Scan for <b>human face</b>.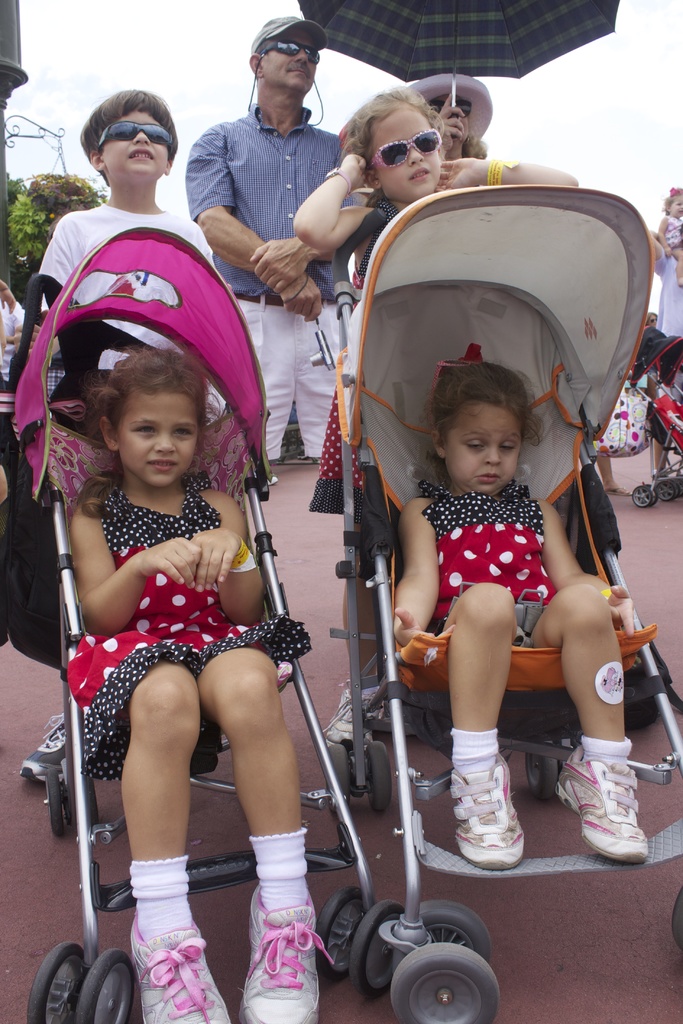
Scan result: [left=375, top=109, right=443, bottom=200].
